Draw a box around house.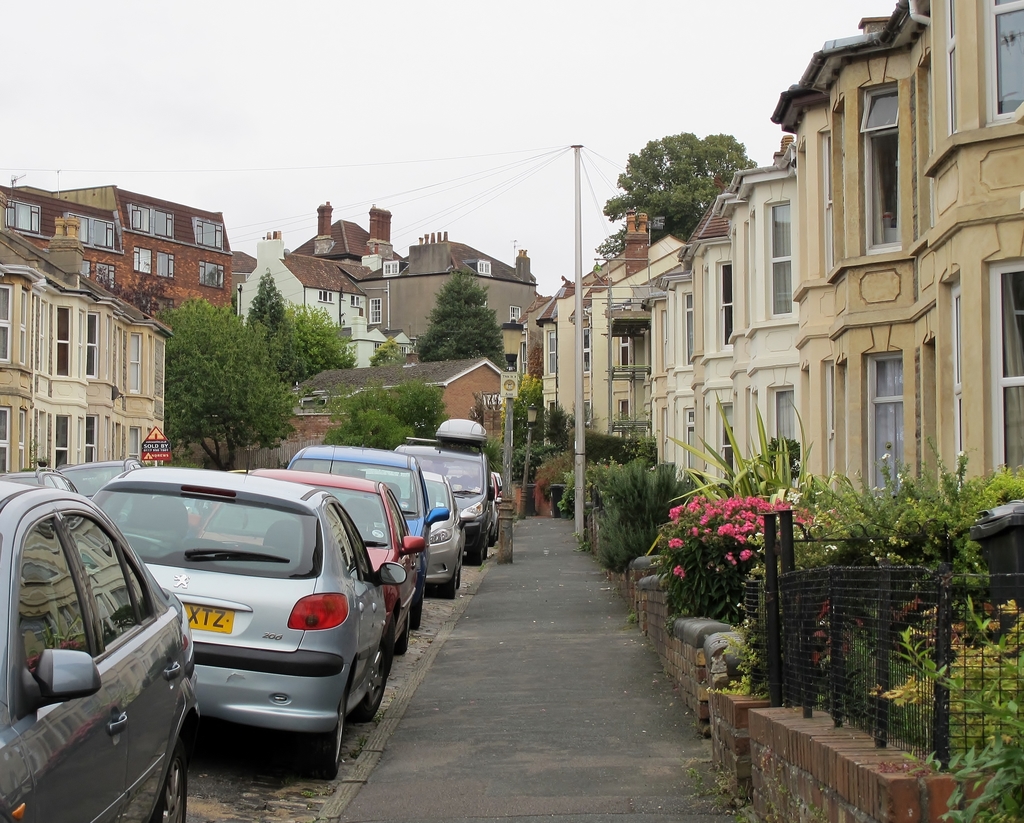
(x1=520, y1=0, x2=1023, y2=801).
